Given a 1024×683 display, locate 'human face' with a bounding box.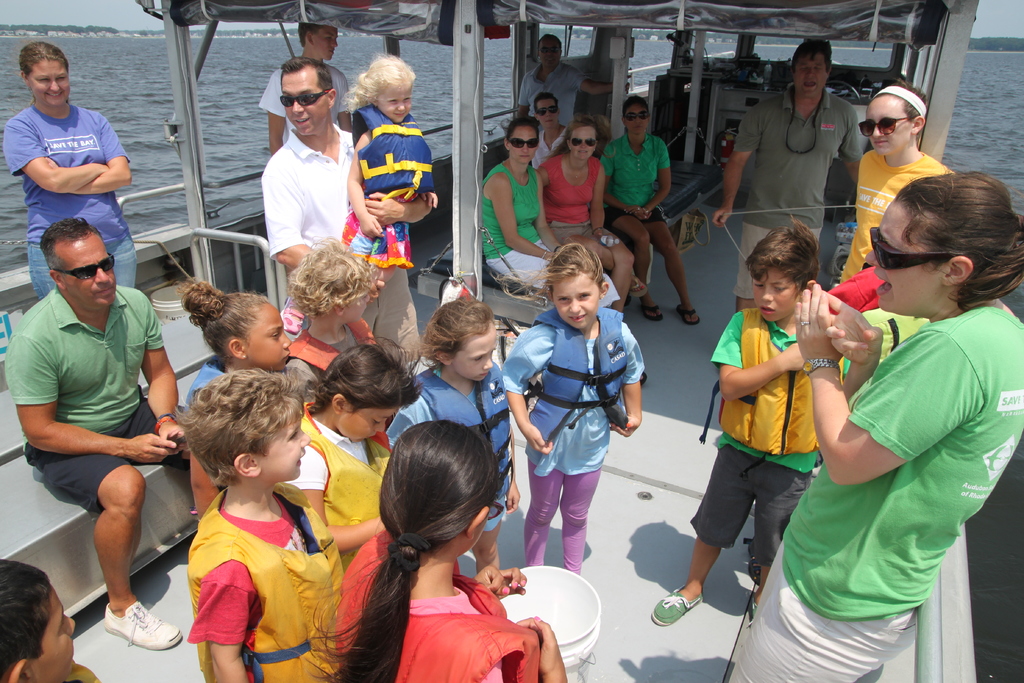
Located: [317, 21, 338, 61].
